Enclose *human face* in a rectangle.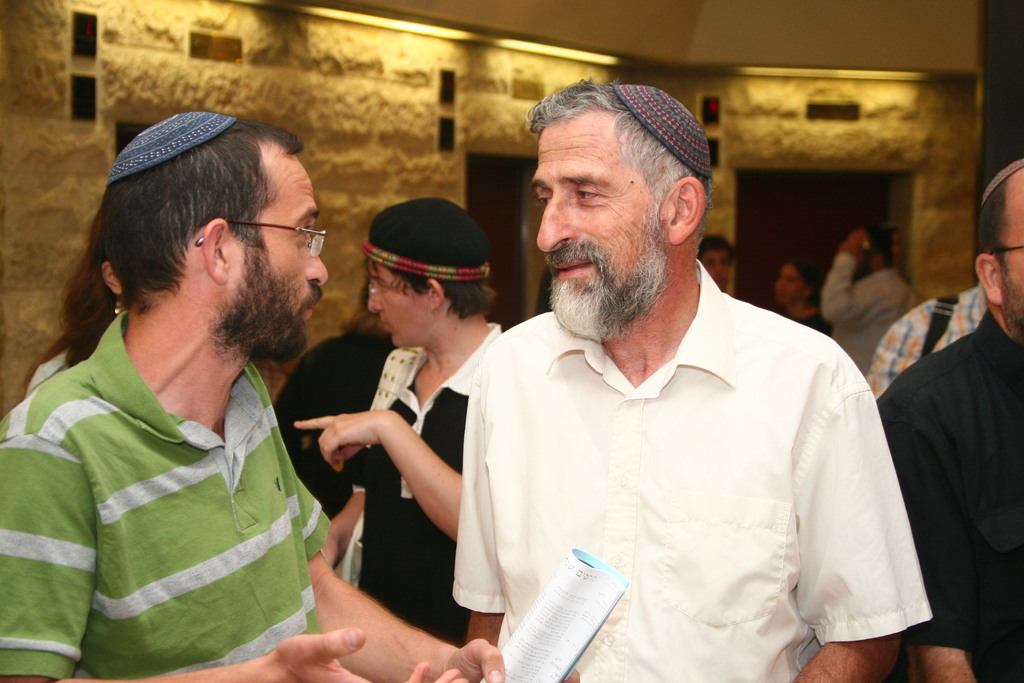
[230,155,328,356].
